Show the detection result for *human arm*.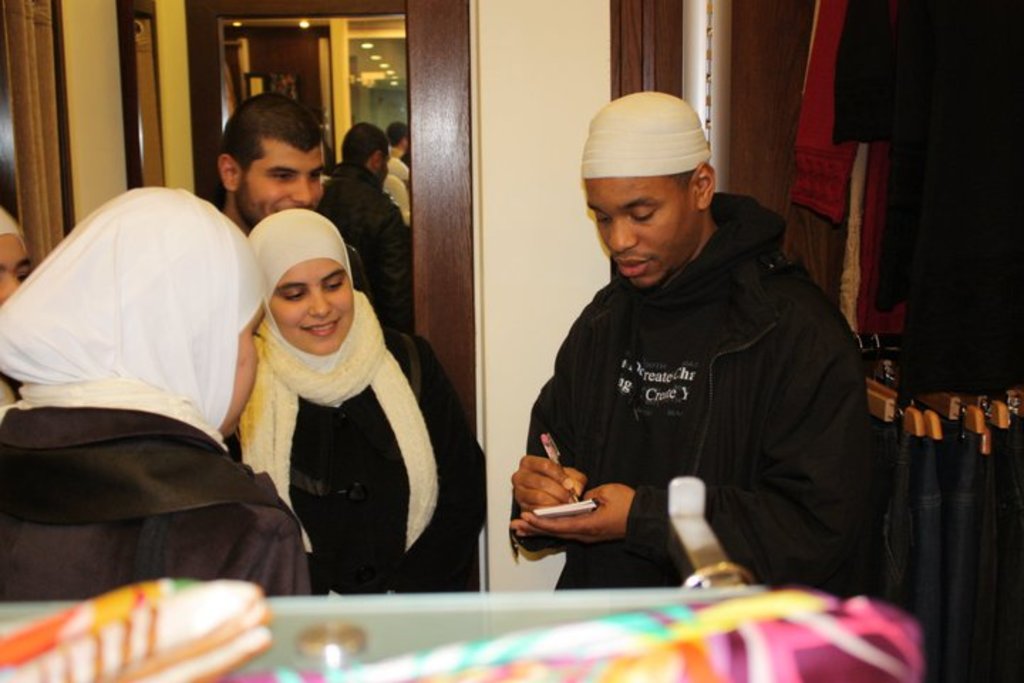
box=[383, 342, 491, 589].
